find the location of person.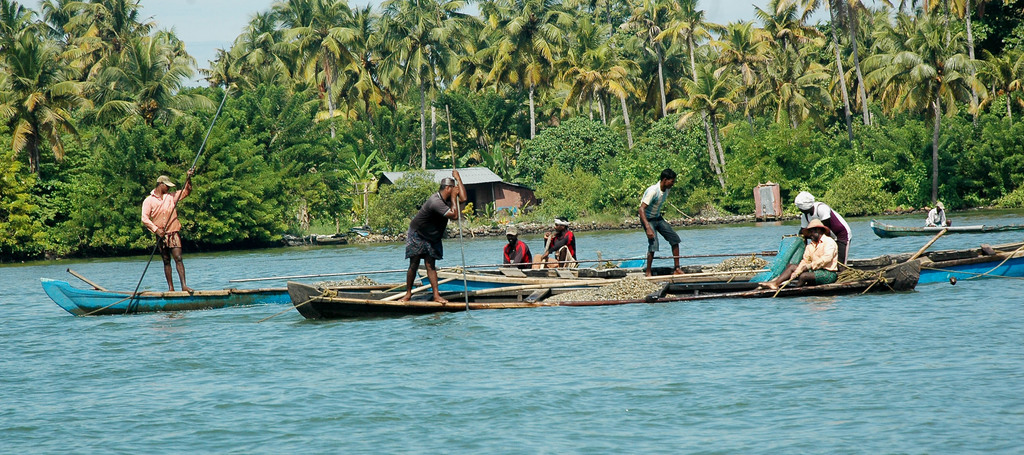
Location: detection(545, 216, 580, 267).
